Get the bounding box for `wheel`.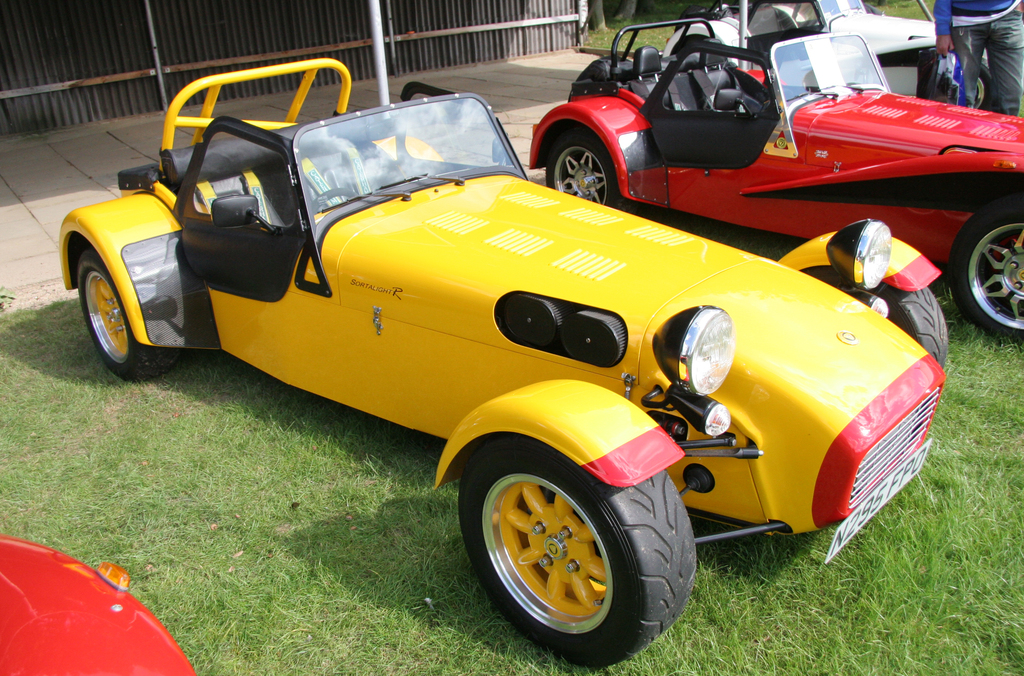
[452, 448, 670, 642].
